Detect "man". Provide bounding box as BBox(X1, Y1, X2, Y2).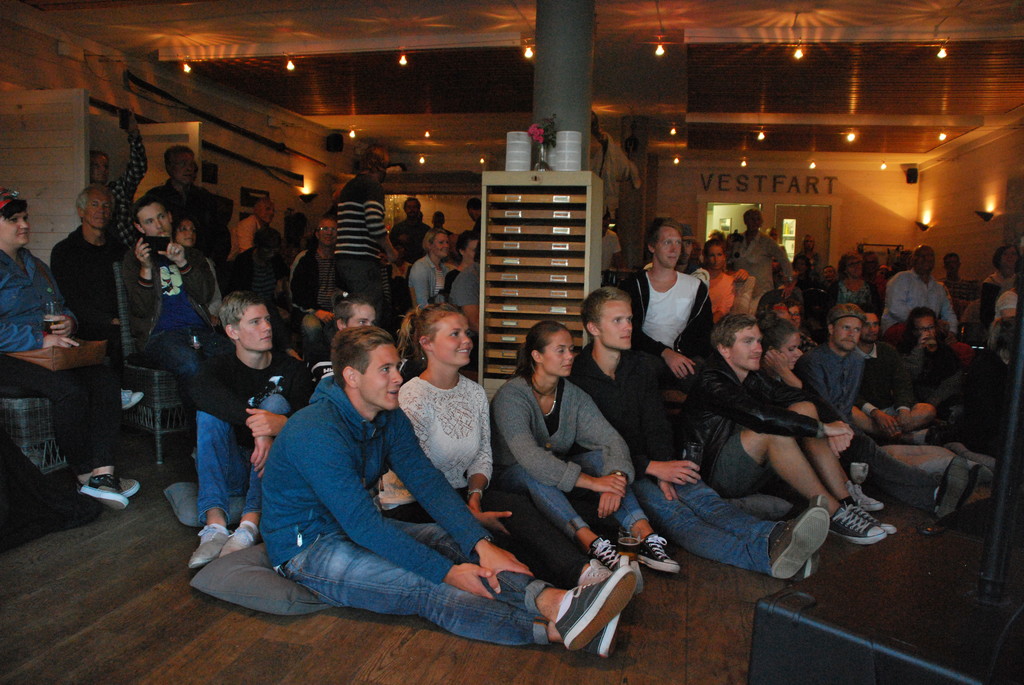
BBox(561, 280, 839, 587).
